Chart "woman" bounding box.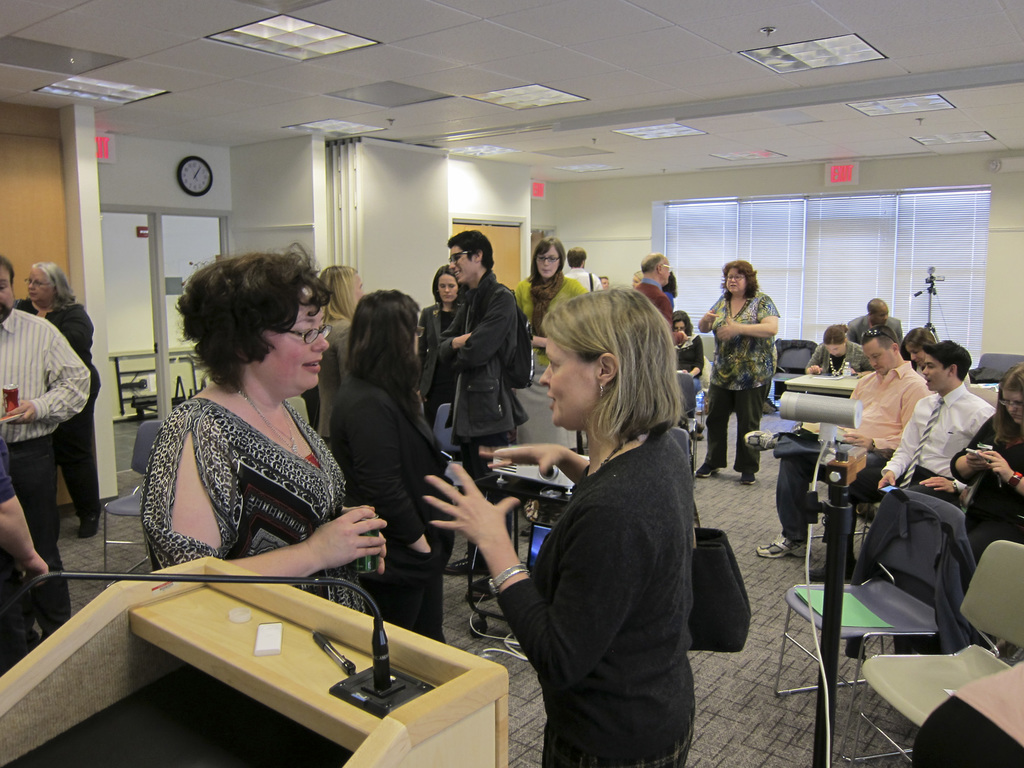
Charted: 136, 253, 378, 619.
